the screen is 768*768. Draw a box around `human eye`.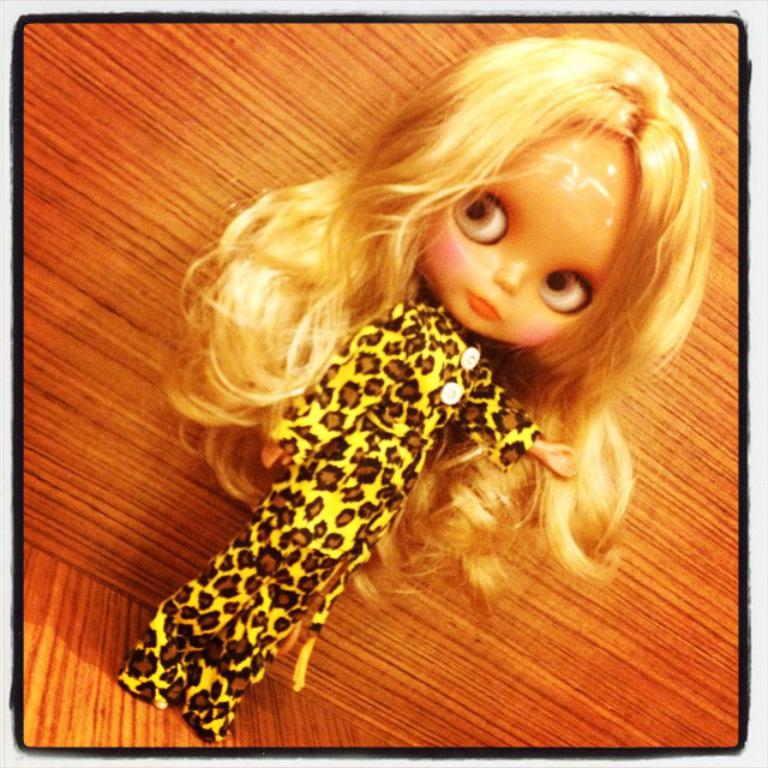
(x1=448, y1=193, x2=504, y2=242).
